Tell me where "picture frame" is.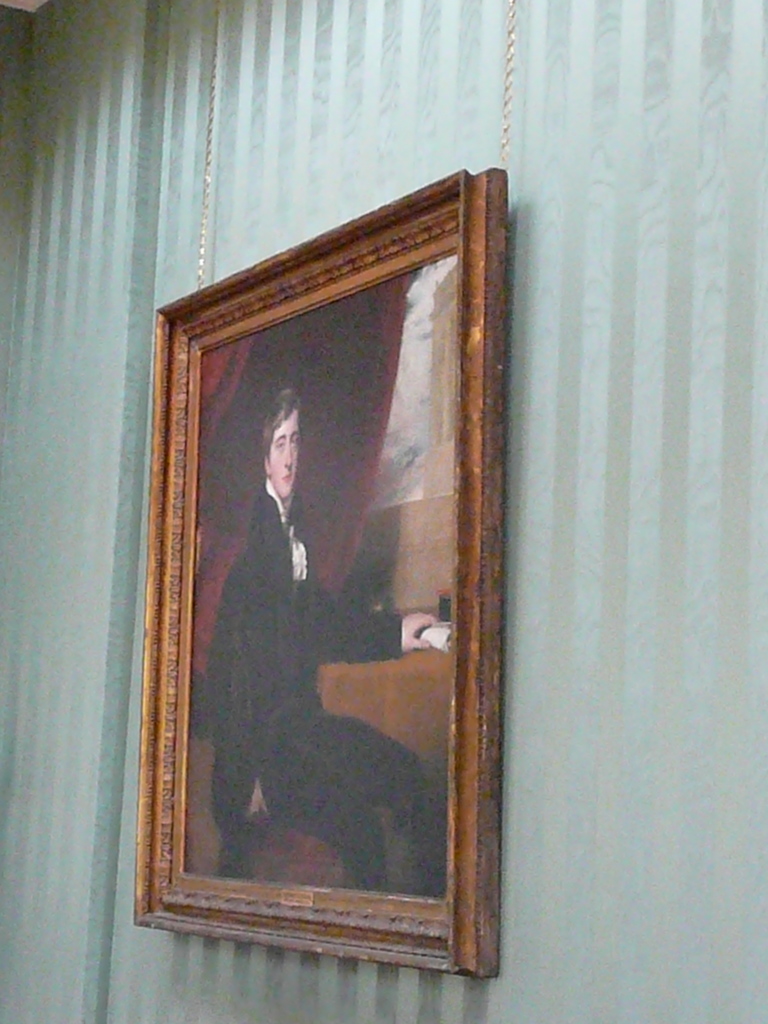
"picture frame" is at [left=132, top=163, right=507, bottom=983].
